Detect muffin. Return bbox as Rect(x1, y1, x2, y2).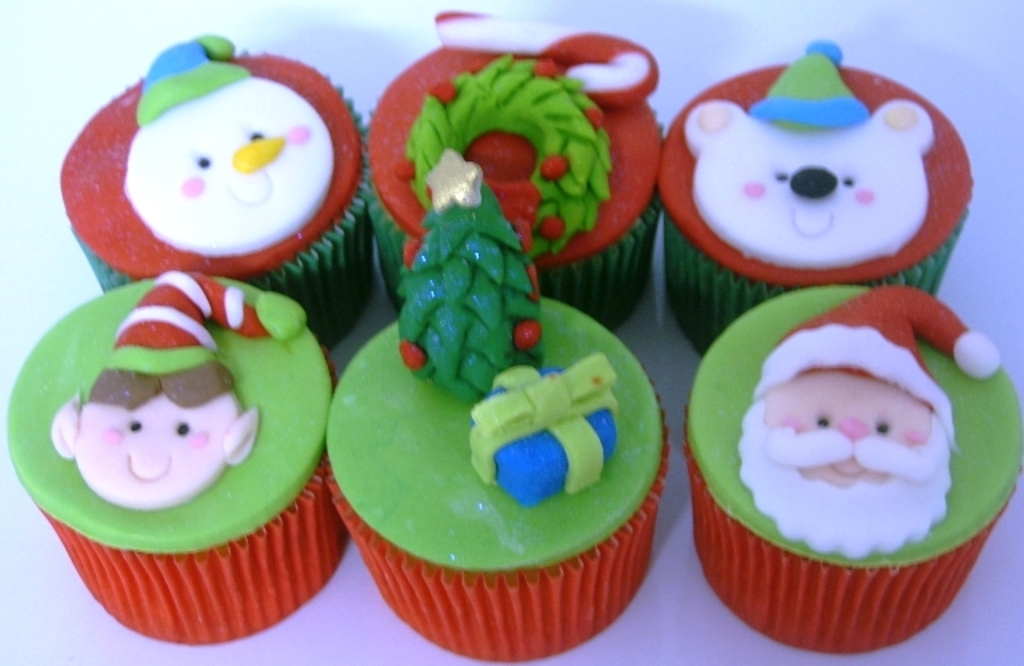
Rect(362, 6, 664, 335).
